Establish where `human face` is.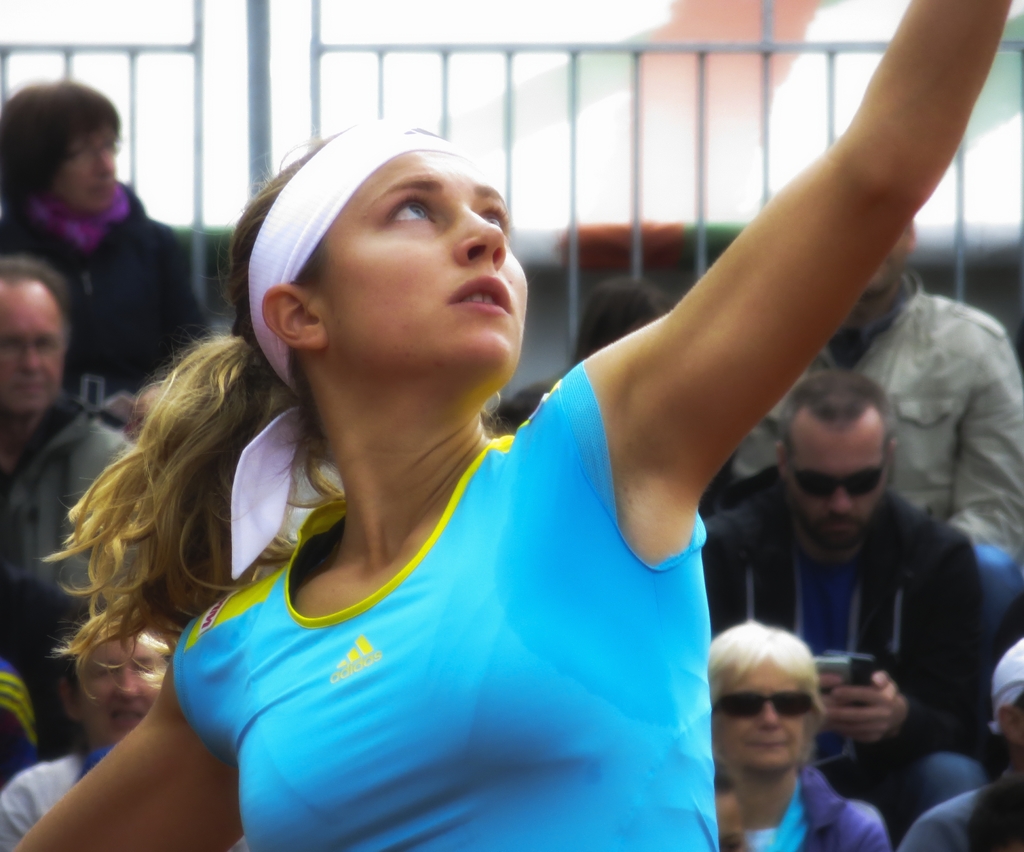
Established at 314/126/538/397.
